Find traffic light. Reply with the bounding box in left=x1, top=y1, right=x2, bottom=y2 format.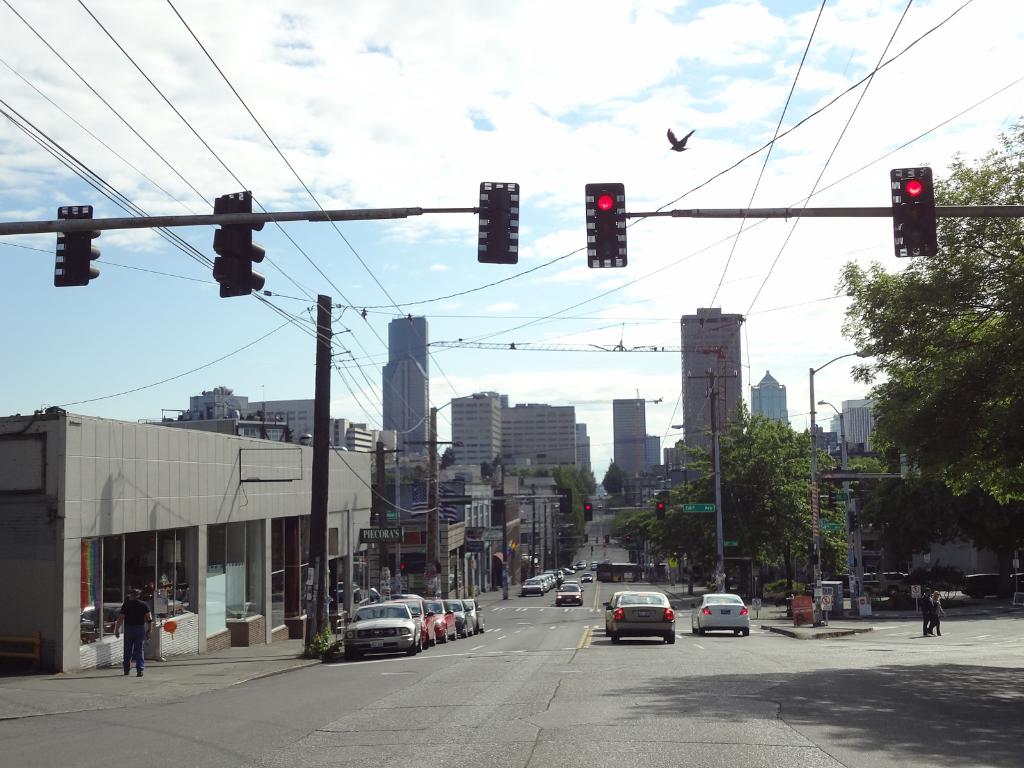
left=829, top=490, right=837, bottom=511.
